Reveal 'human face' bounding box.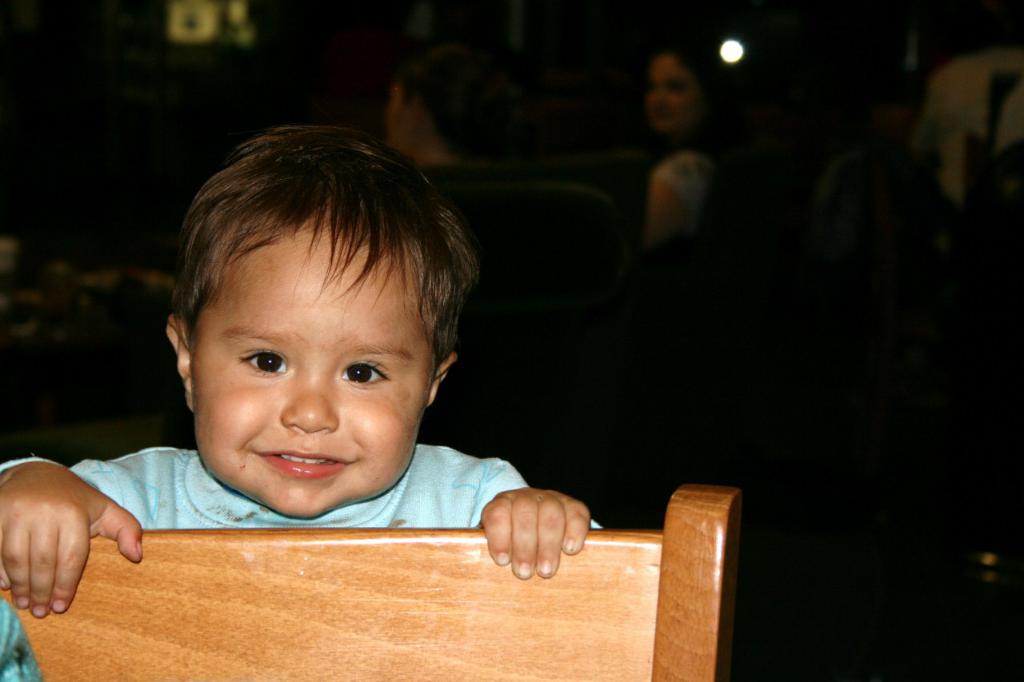
Revealed: [190, 221, 435, 517].
